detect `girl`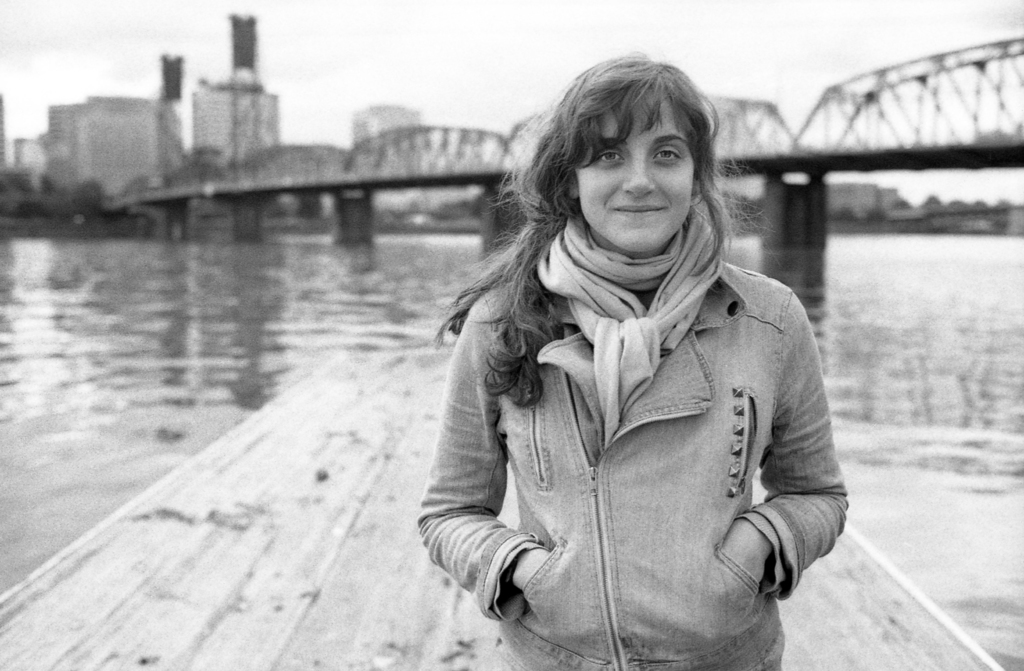
415 41 850 670
